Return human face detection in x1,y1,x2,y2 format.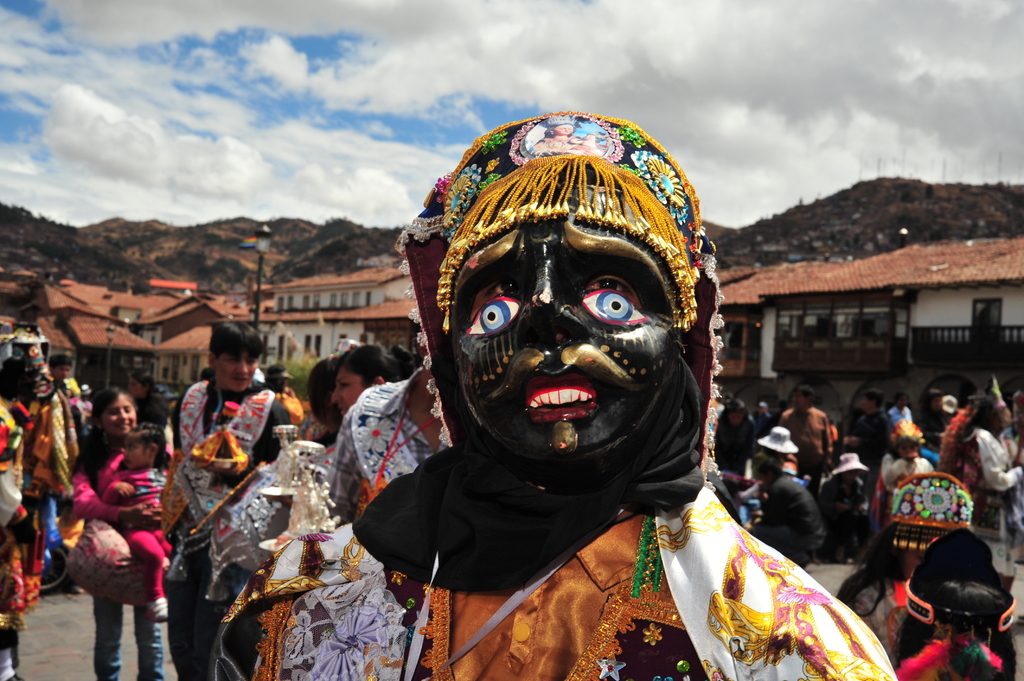
124,435,144,469.
